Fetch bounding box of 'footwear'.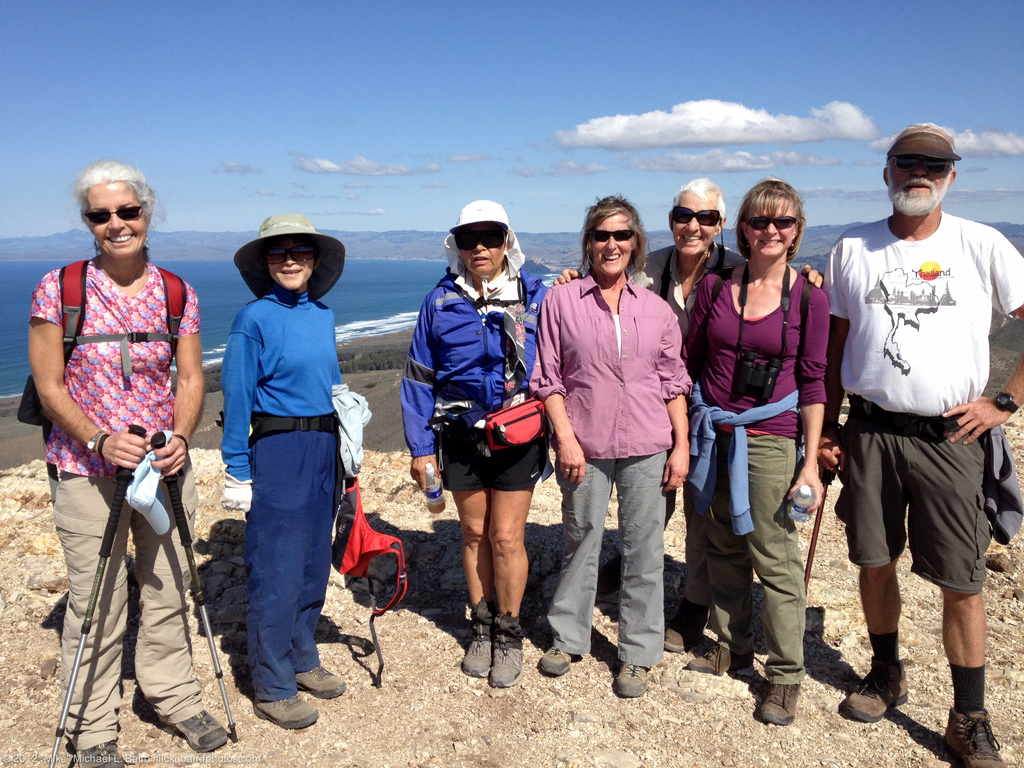
Bbox: bbox(662, 602, 705, 651).
